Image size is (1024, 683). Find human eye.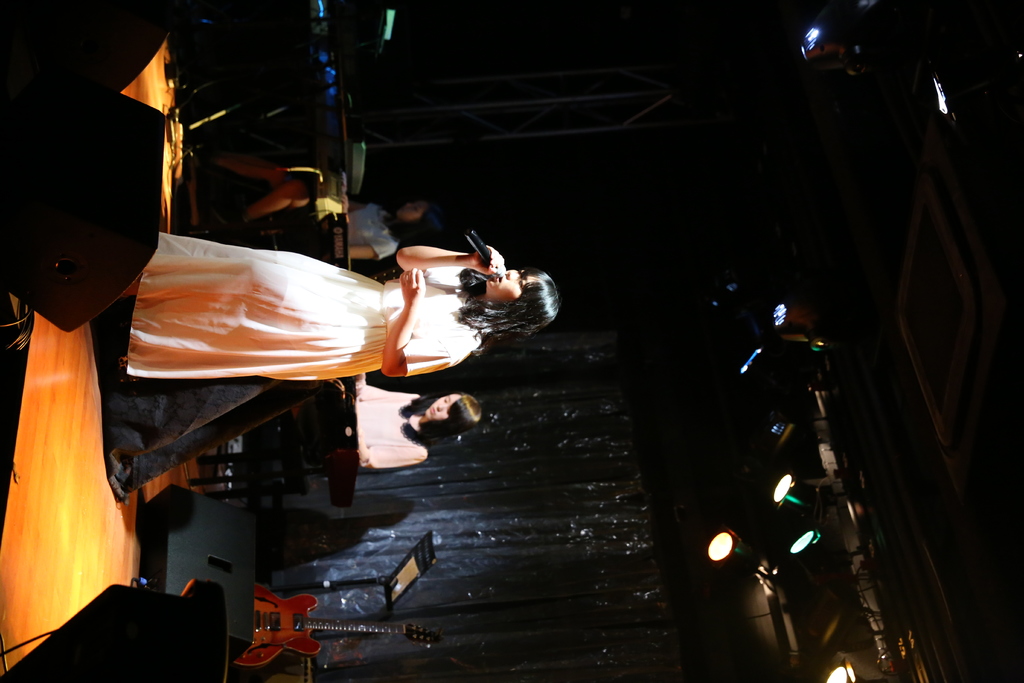
bbox=[442, 397, 451, 406].
